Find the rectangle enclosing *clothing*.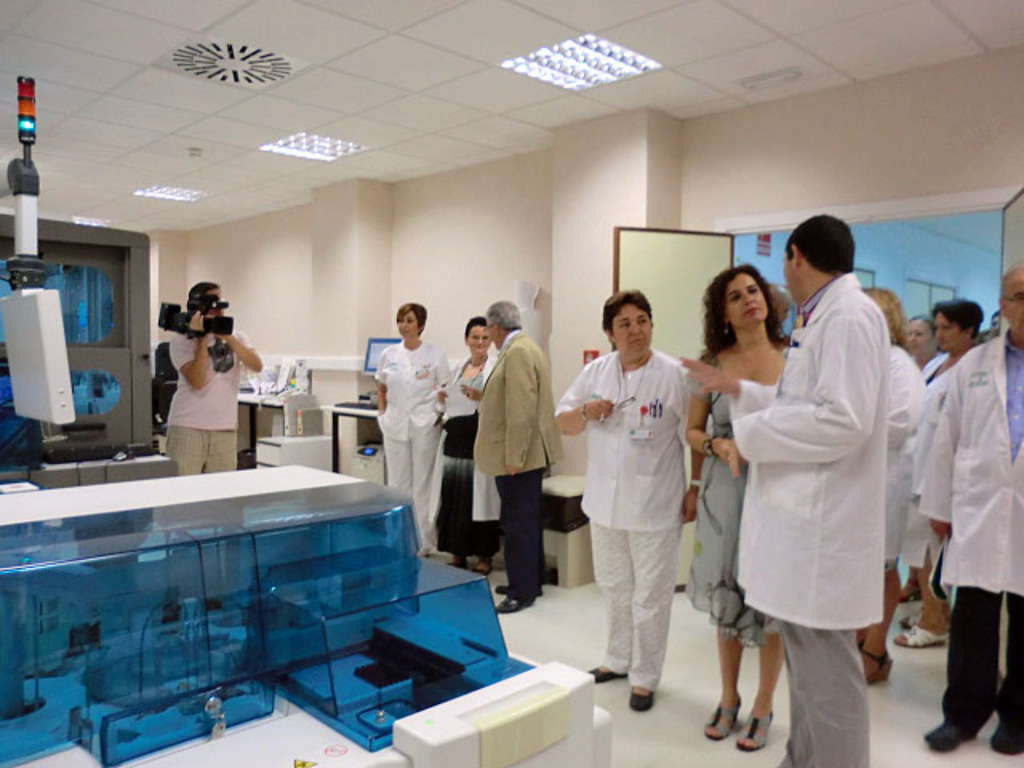
box(158, 328, 258, 477).
